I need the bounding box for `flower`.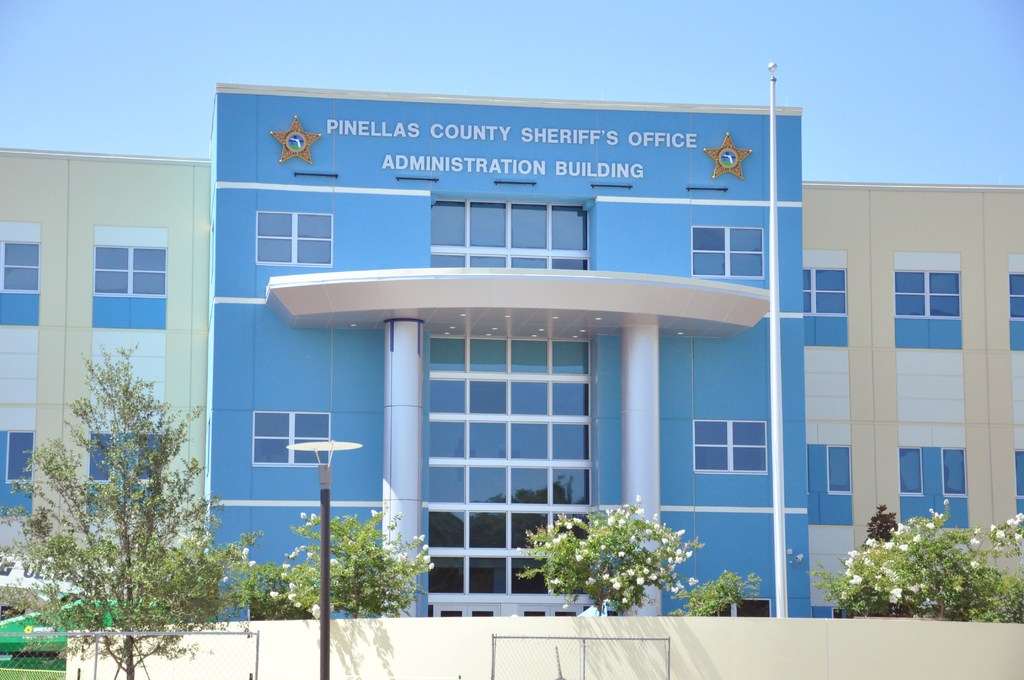
Here it is: bbox=(269, 592, 280, 599).
